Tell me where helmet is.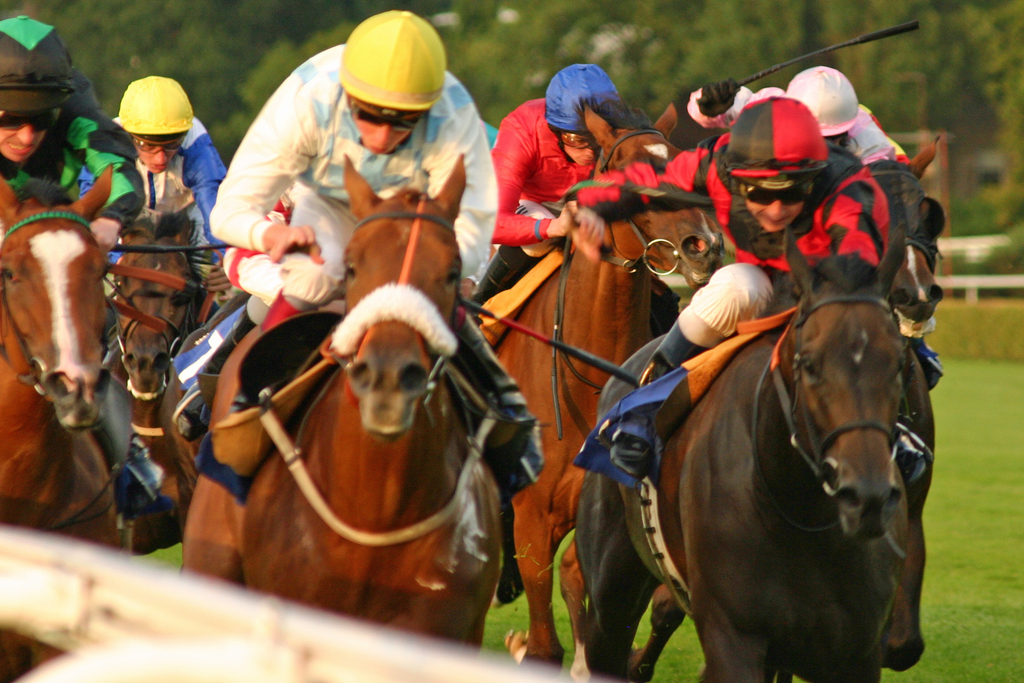
helmet is at x1=728, y1=95, x2=831, y2=184.
